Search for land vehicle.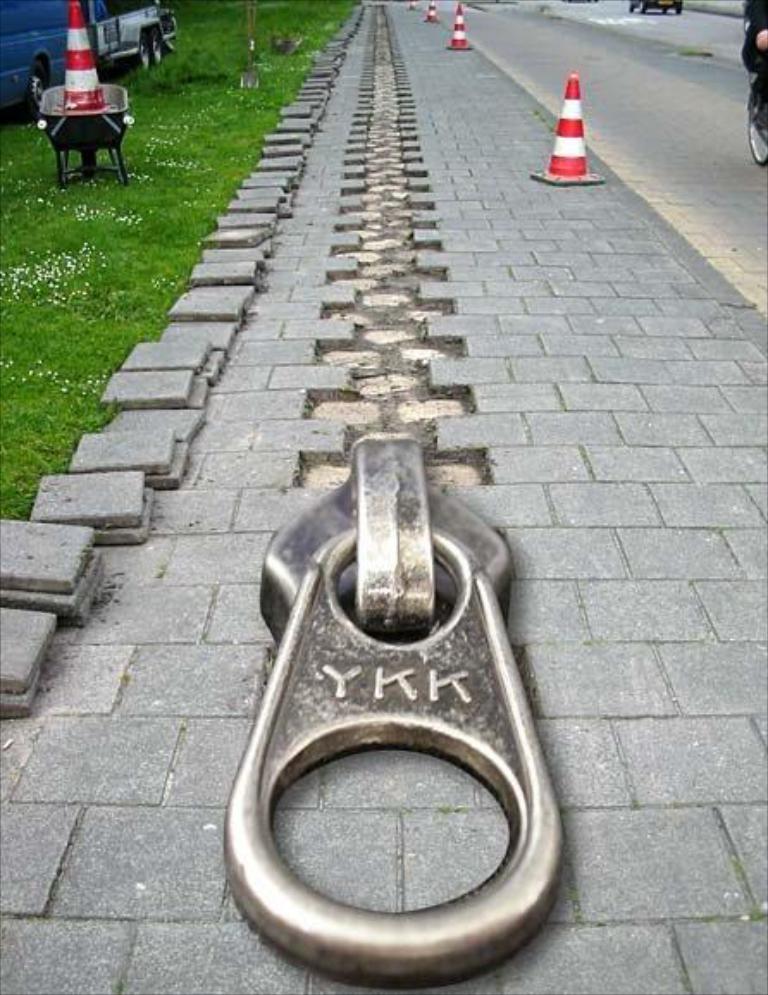
Found at (left=632, top=0, right=673, bottom=7).
